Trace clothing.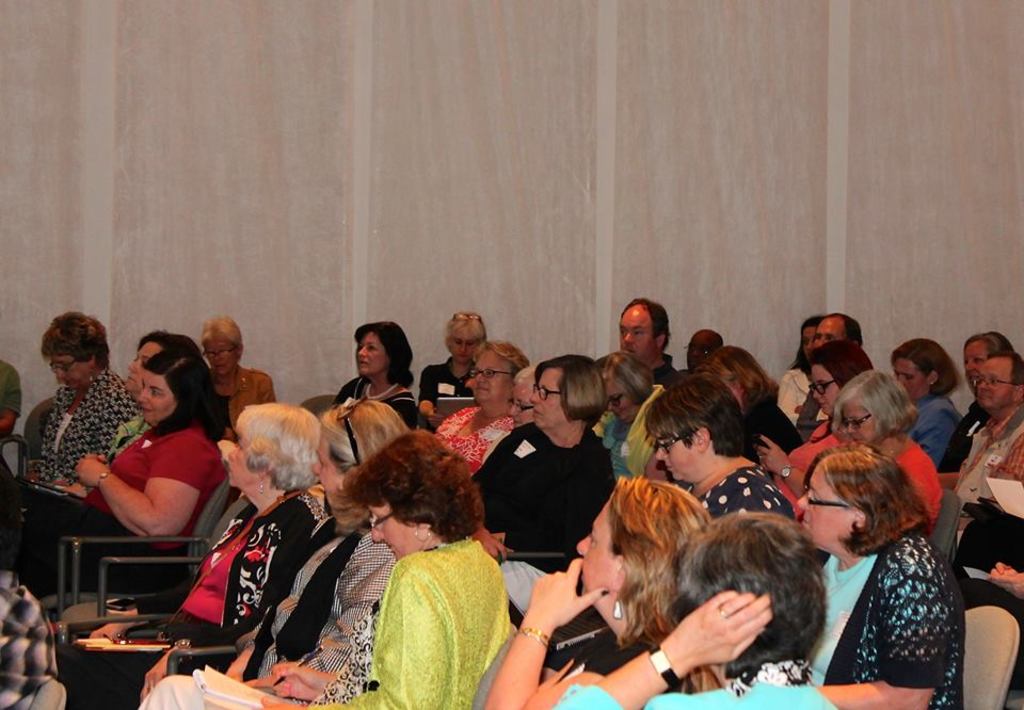
Traced to BBox(590, 375, 667, 479).
